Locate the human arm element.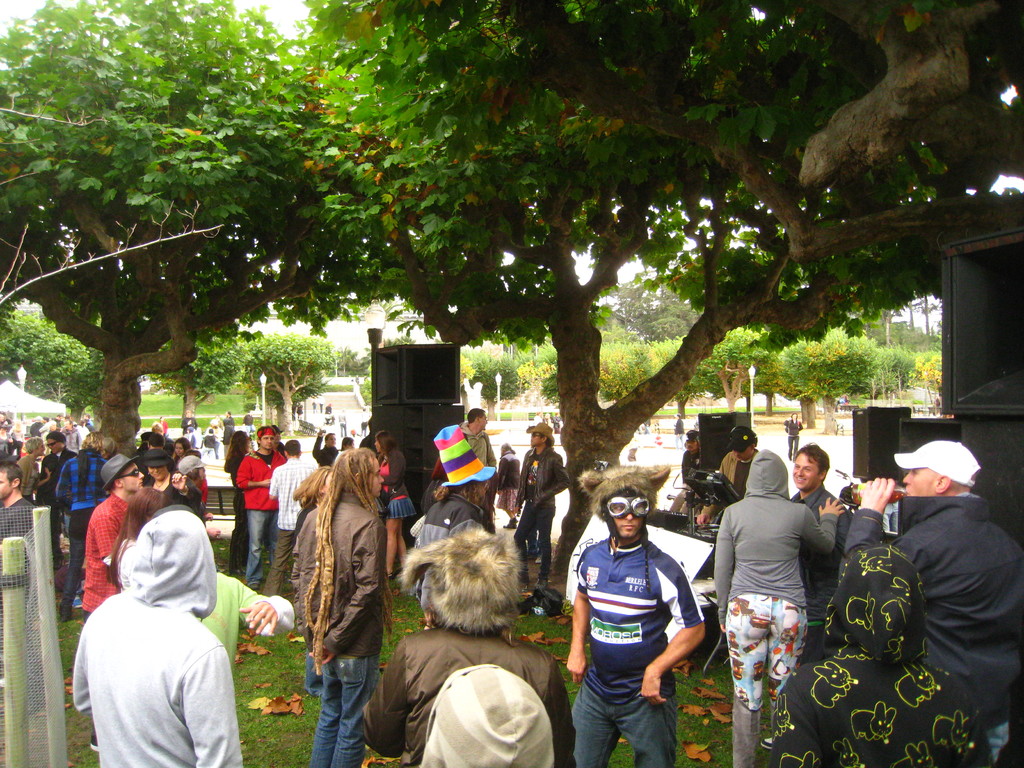
Element bbox: 308, 428, 324, 463.
